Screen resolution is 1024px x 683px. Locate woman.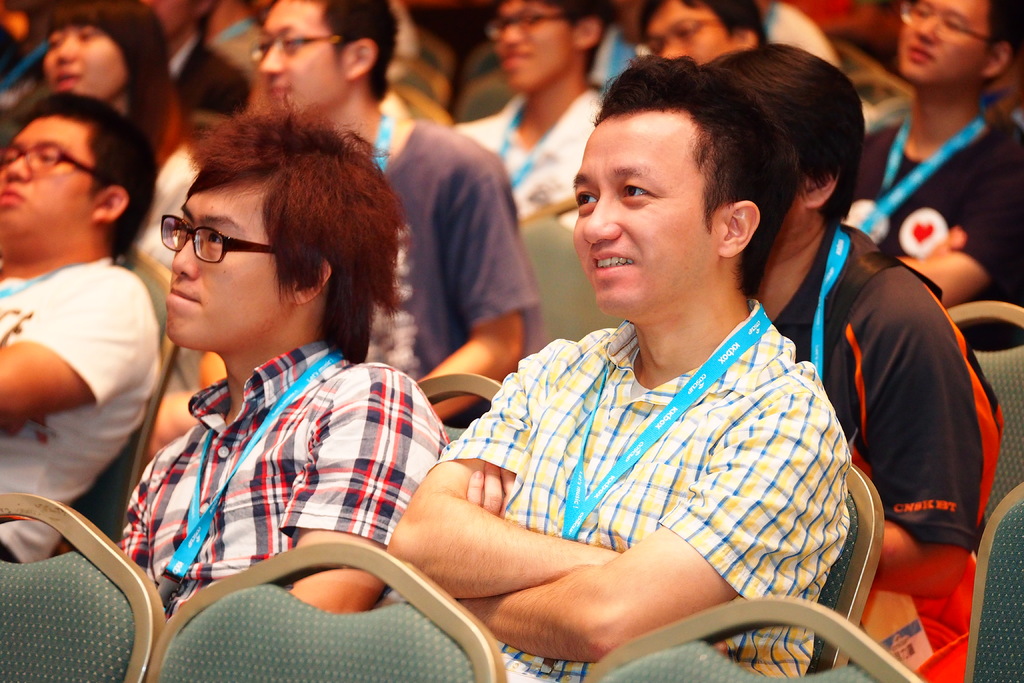
locate(43, 0, 207, 258).
